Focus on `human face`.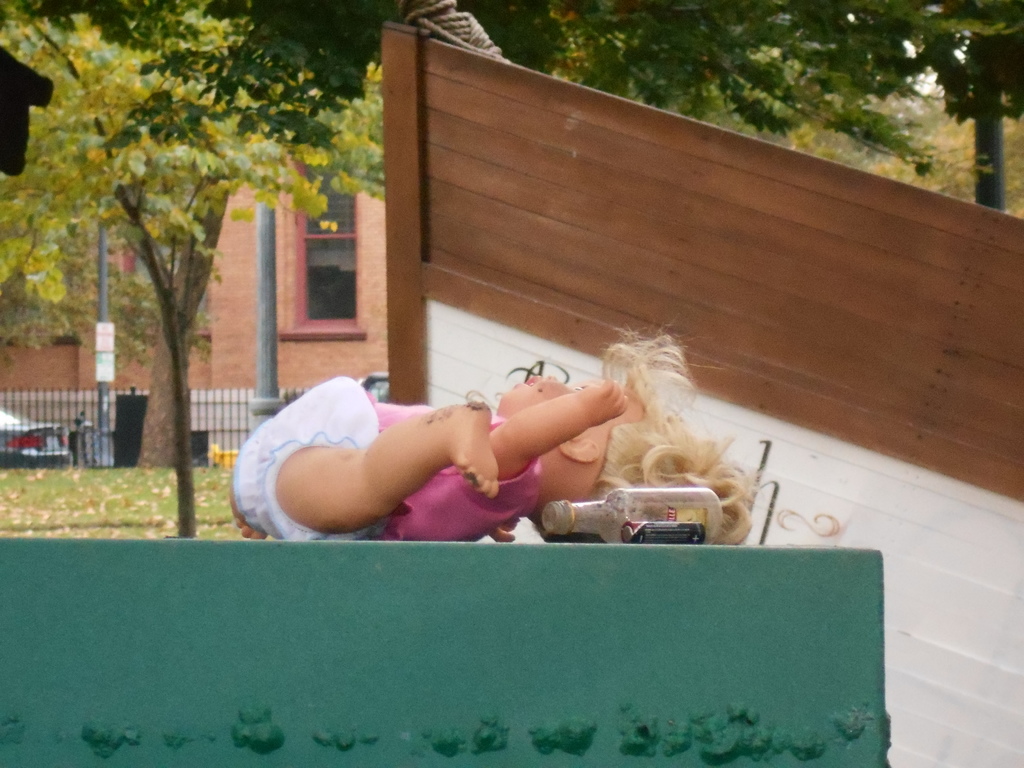
Focused at bbox=(501, 372, 587, 414).
